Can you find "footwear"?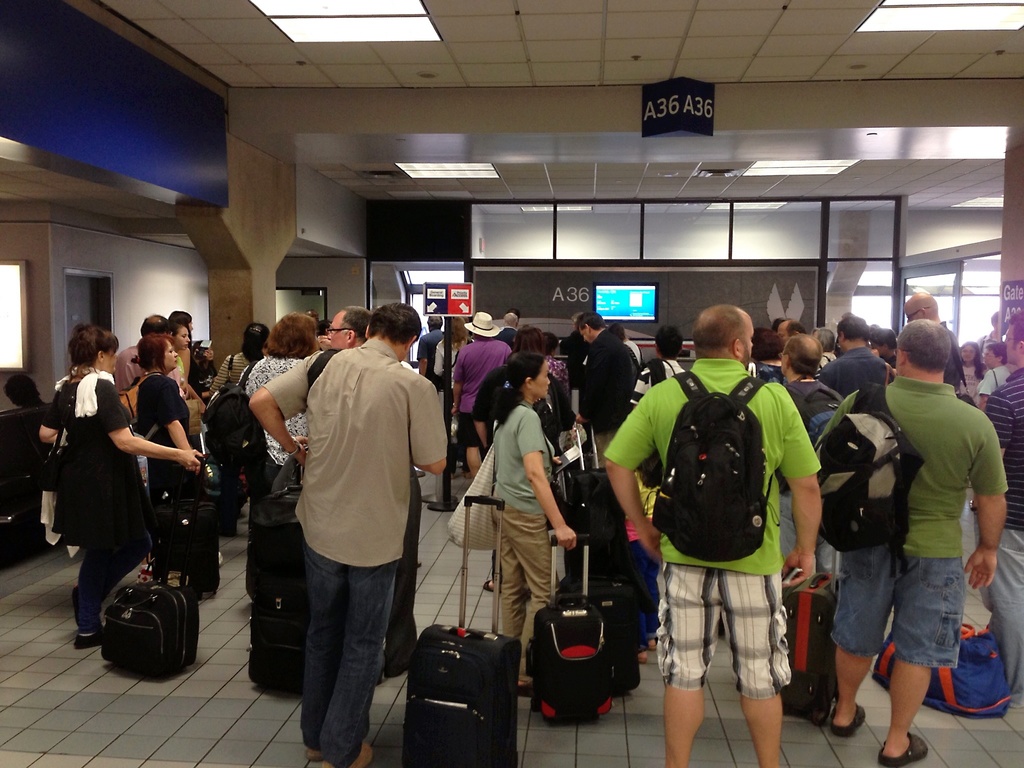
Yes, bounding box: (300,742,330,762).
